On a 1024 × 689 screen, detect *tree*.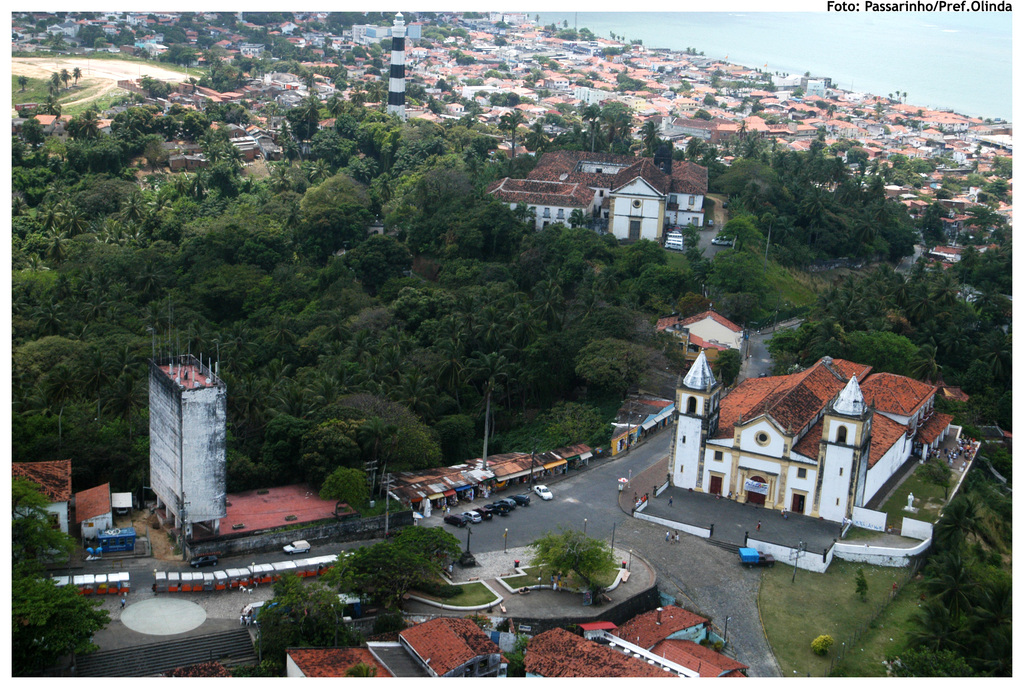
left=327, top=539, right=416, bottom=626.
